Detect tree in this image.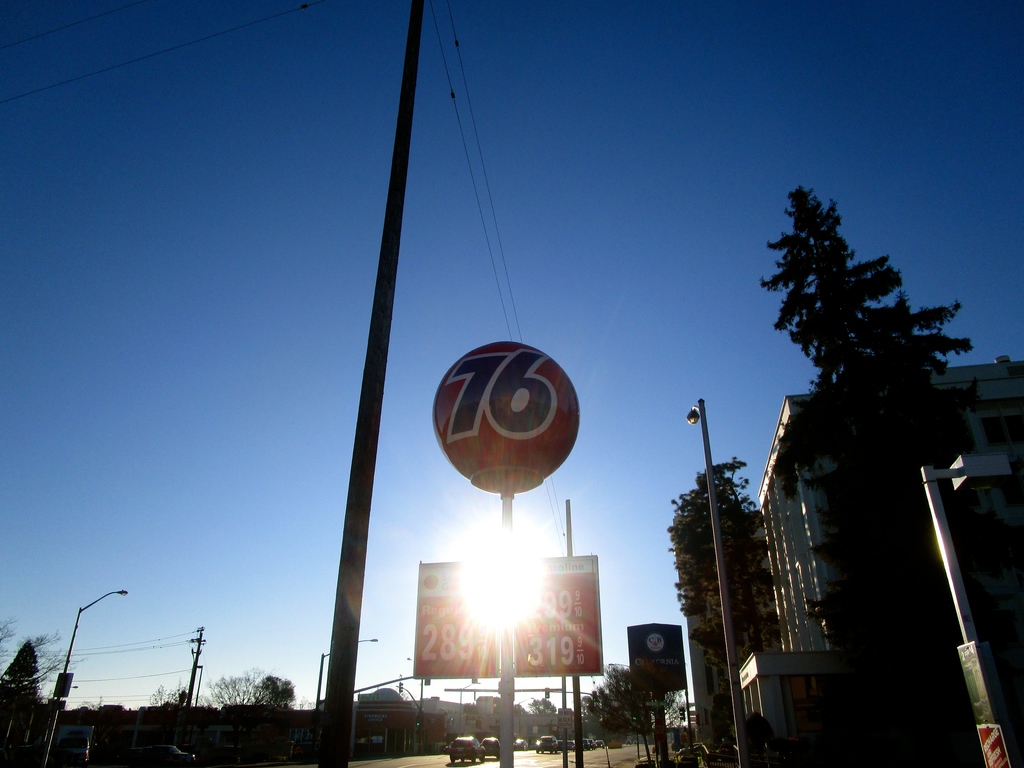
Detection: (left=208, top=668, right=275, bottom=716).
